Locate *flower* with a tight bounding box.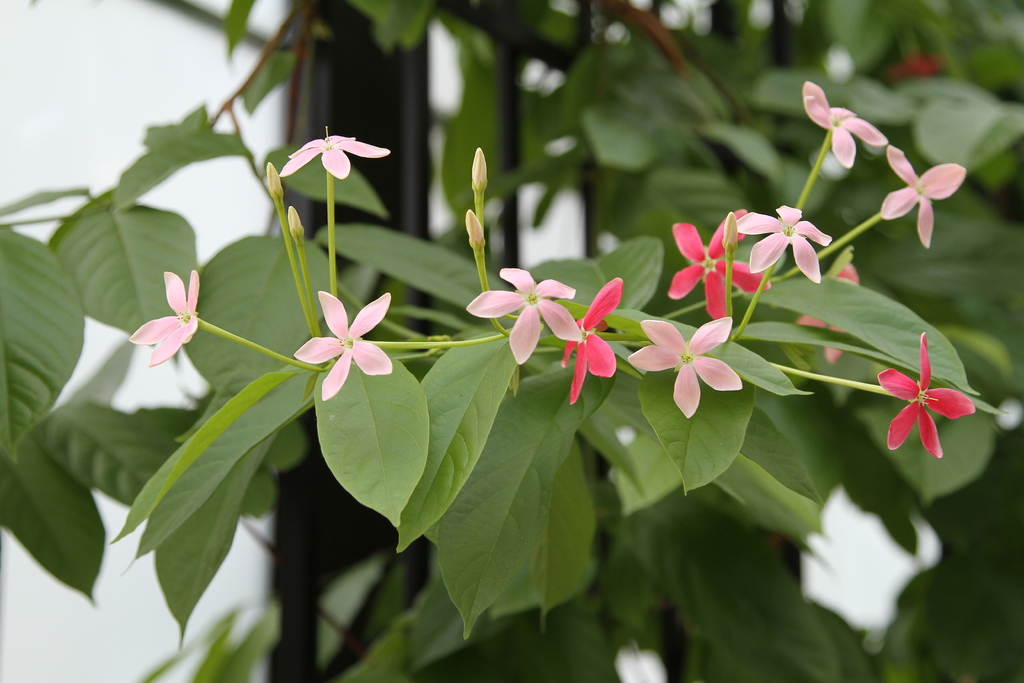
bbox=(803, 78, 888, 169).
